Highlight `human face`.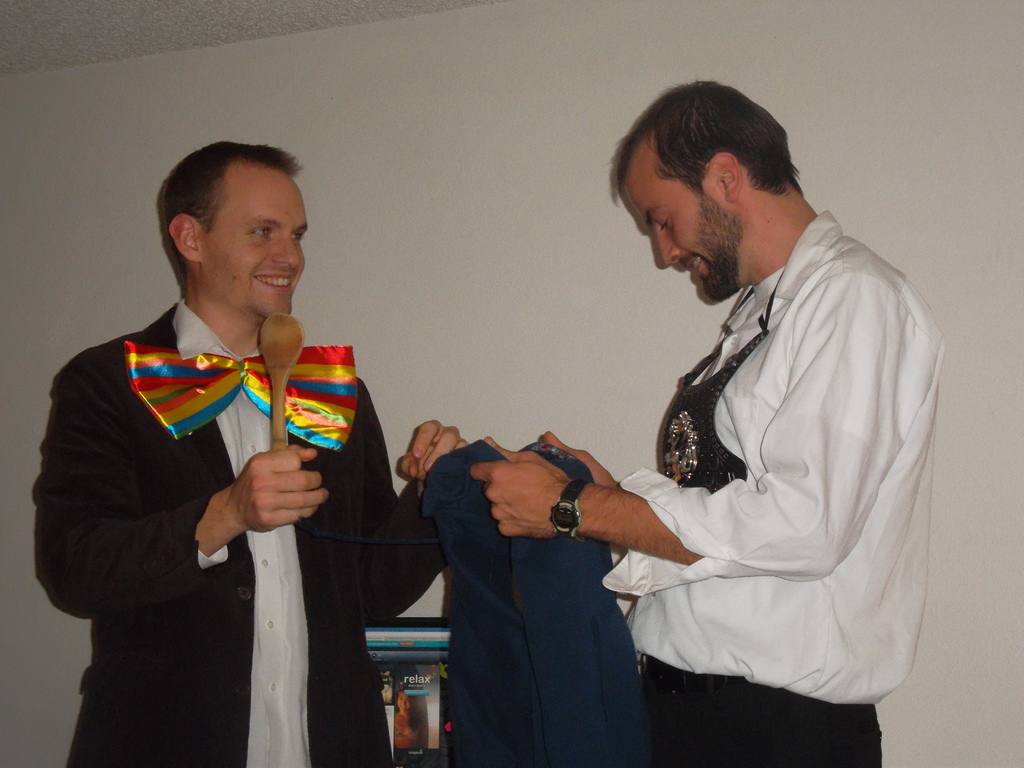
Highlighted region: (x1=198, y1=166, x2=310, y2=321).
